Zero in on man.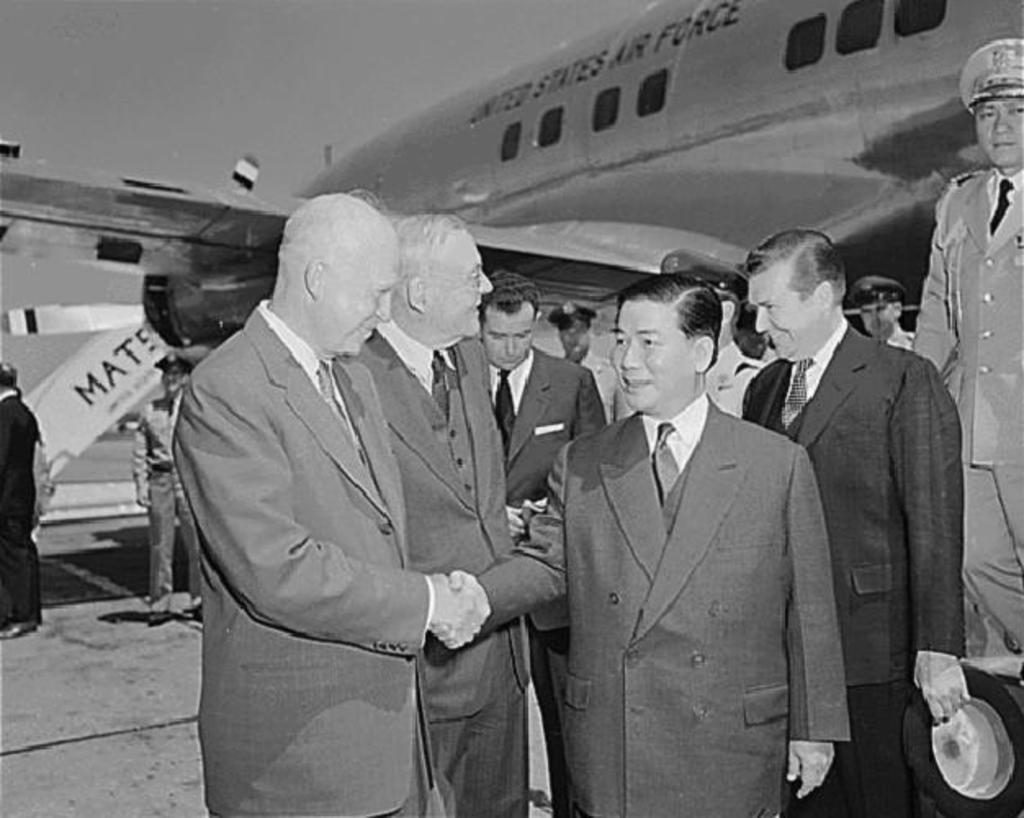
Zeroed in: box=[0, 365, 52, 645].
